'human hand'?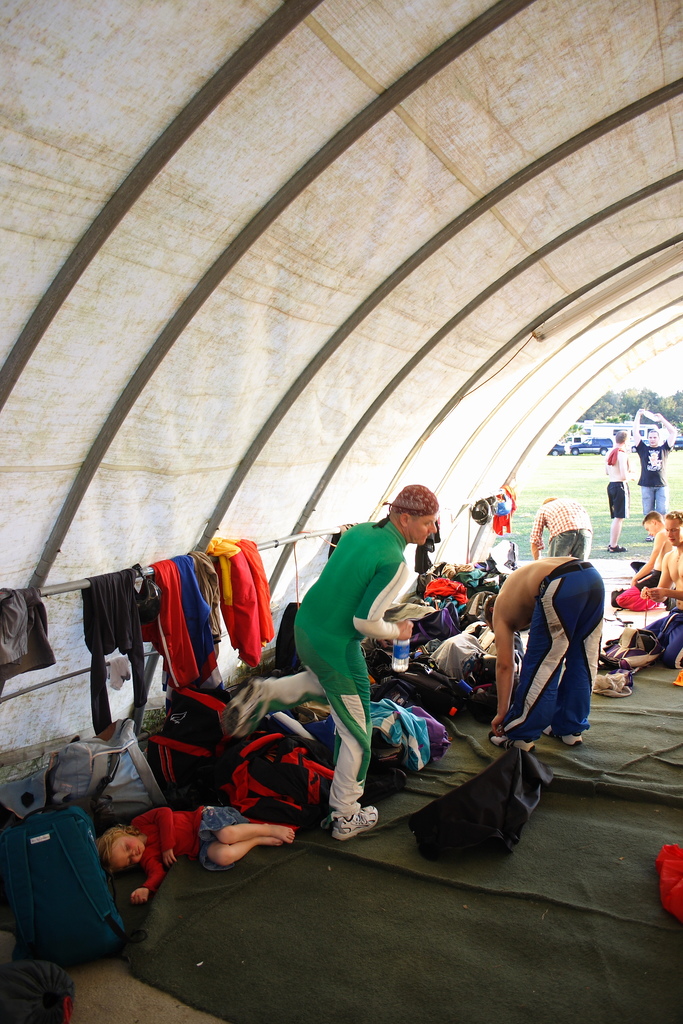
box(647, 586, 666, 603)
